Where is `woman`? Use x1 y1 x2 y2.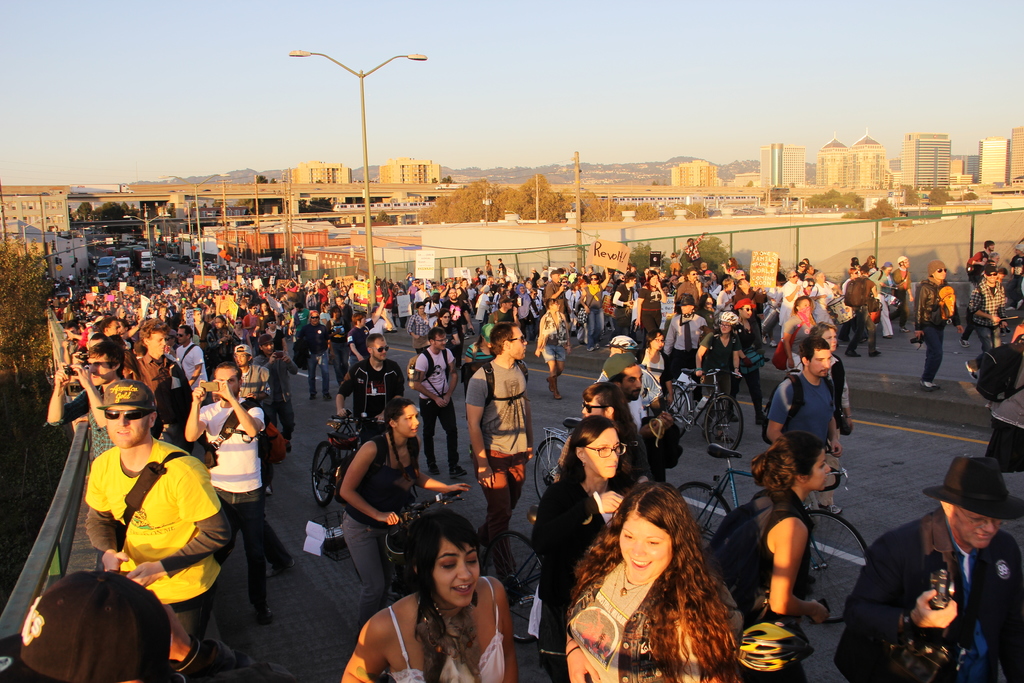
341 541 519 682.
